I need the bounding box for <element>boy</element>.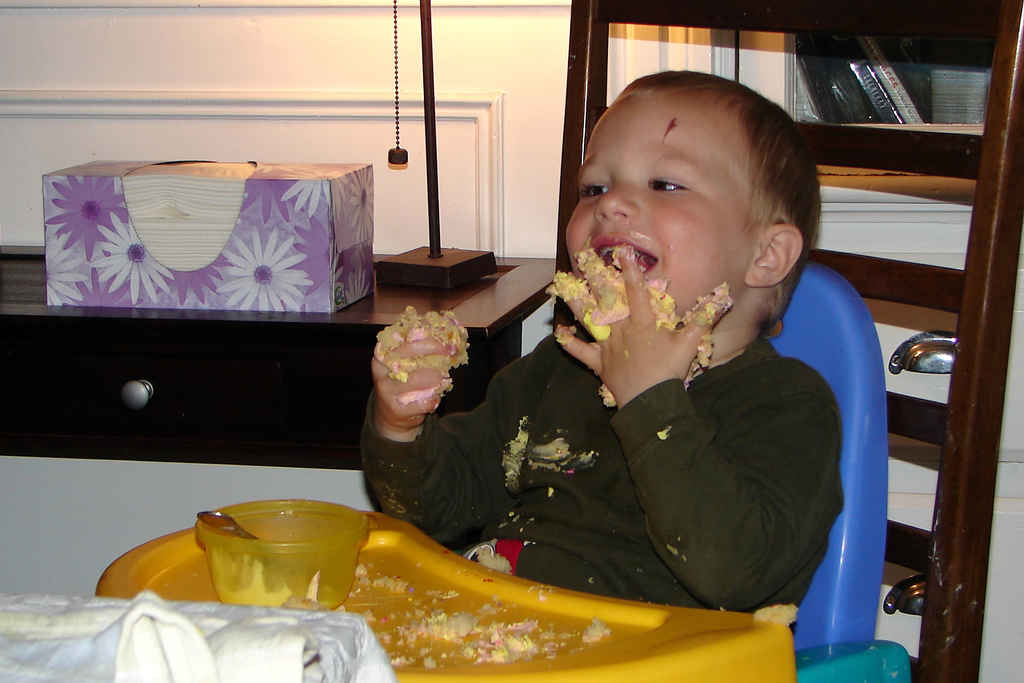
Here it is: bbox(367, 68, 855, 614).
